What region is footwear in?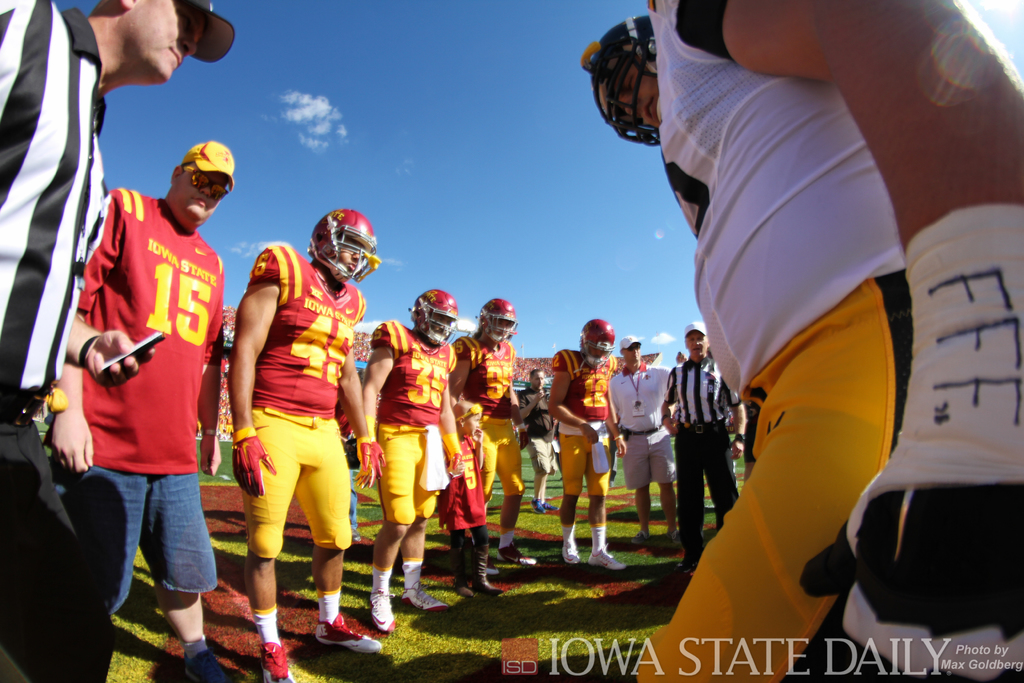
box(623, 523, 643, 548).
